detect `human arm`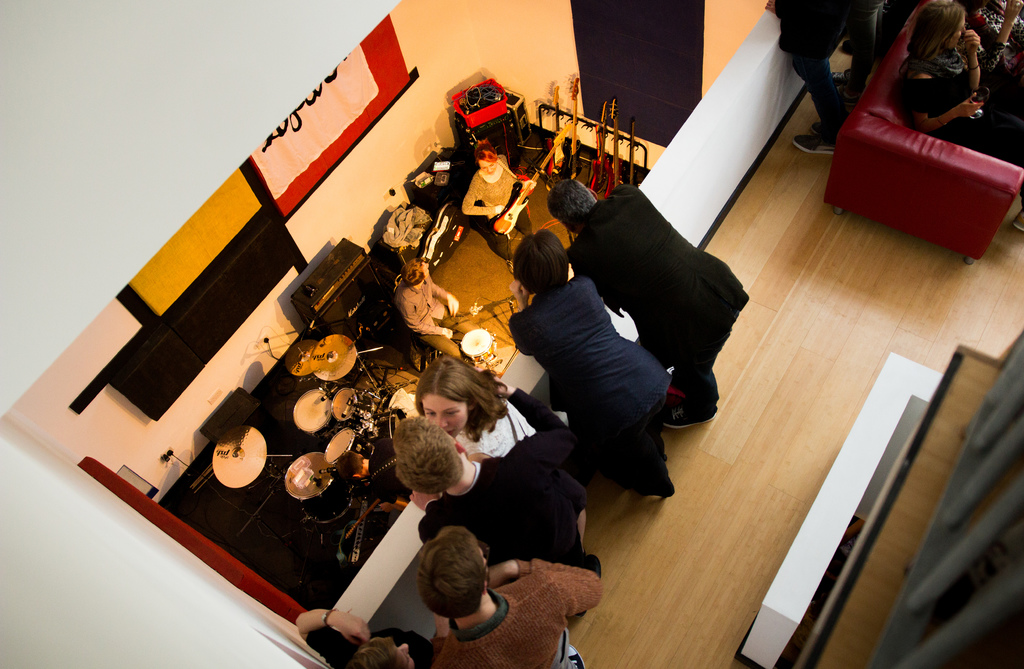
BBox(504, 279, 532, 358)
